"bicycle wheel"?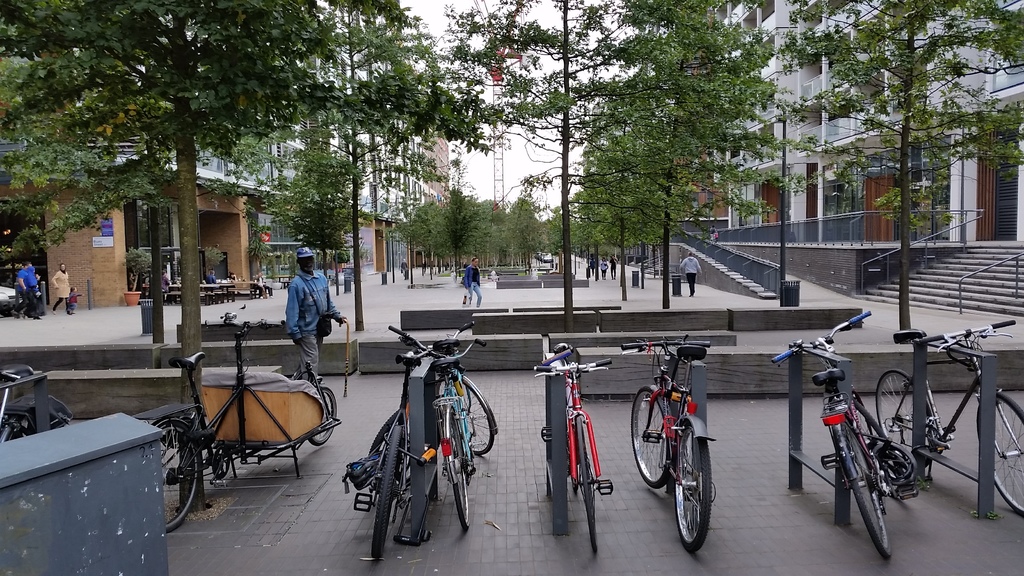
(x1=968, y1=389, x2=1023, y2=527)
